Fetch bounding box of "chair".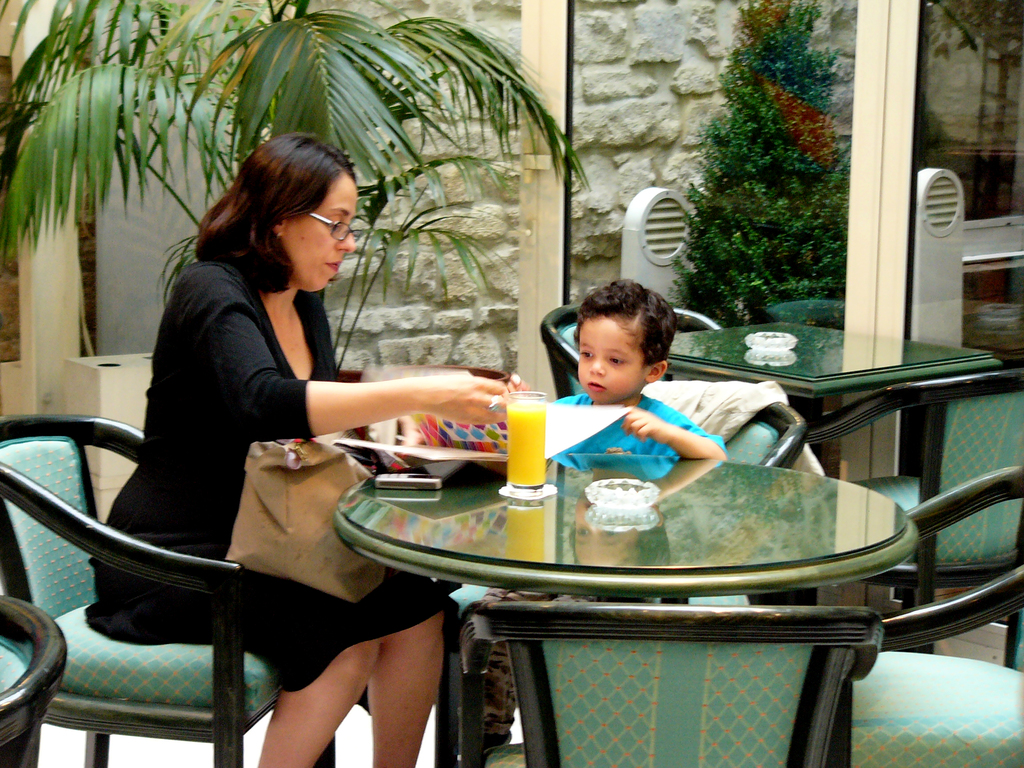
Bbox: {"left": 537, "top": 304, "right": 722, "bottom": 399}.
